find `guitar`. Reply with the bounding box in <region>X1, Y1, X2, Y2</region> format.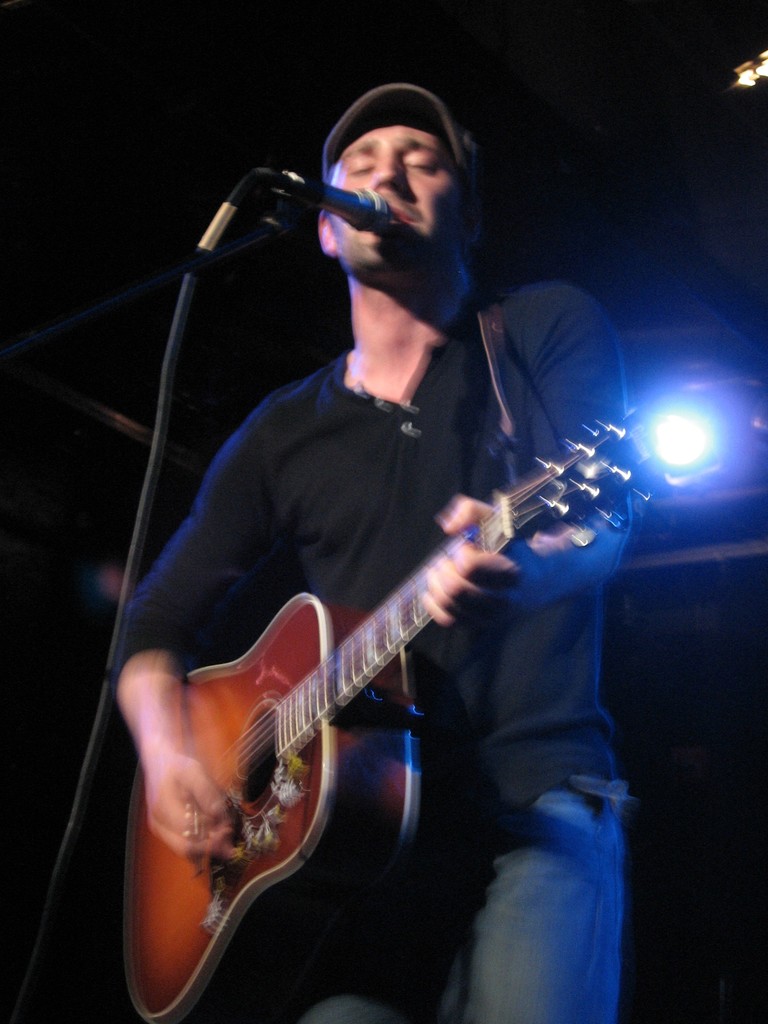
<region>116, 403, 643, 996</region>.
